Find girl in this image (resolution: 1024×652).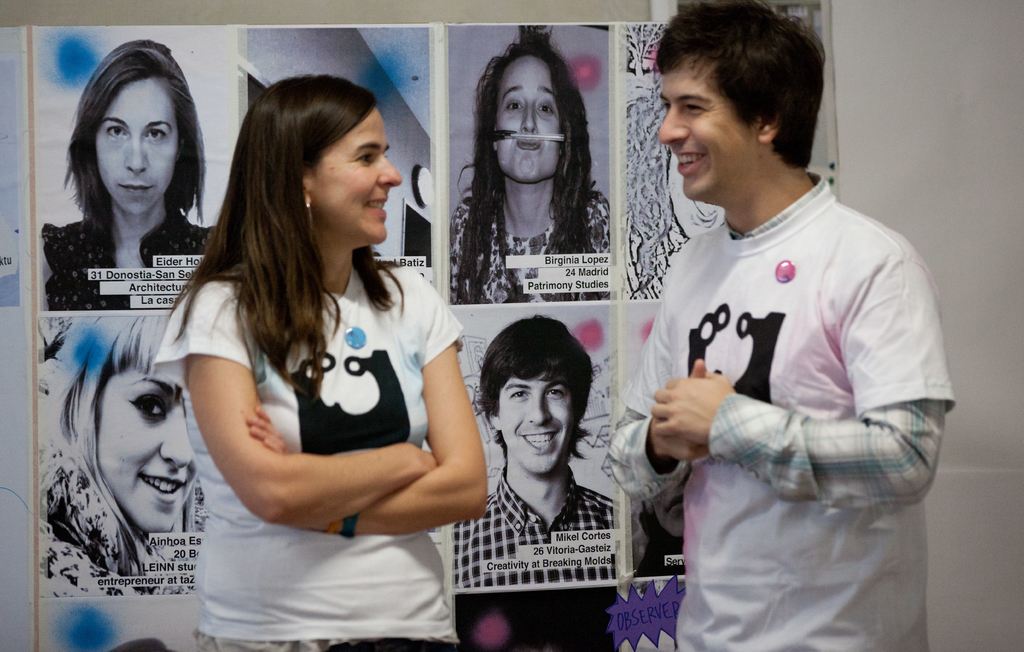
bbox=(40, 314, 200, 598).
